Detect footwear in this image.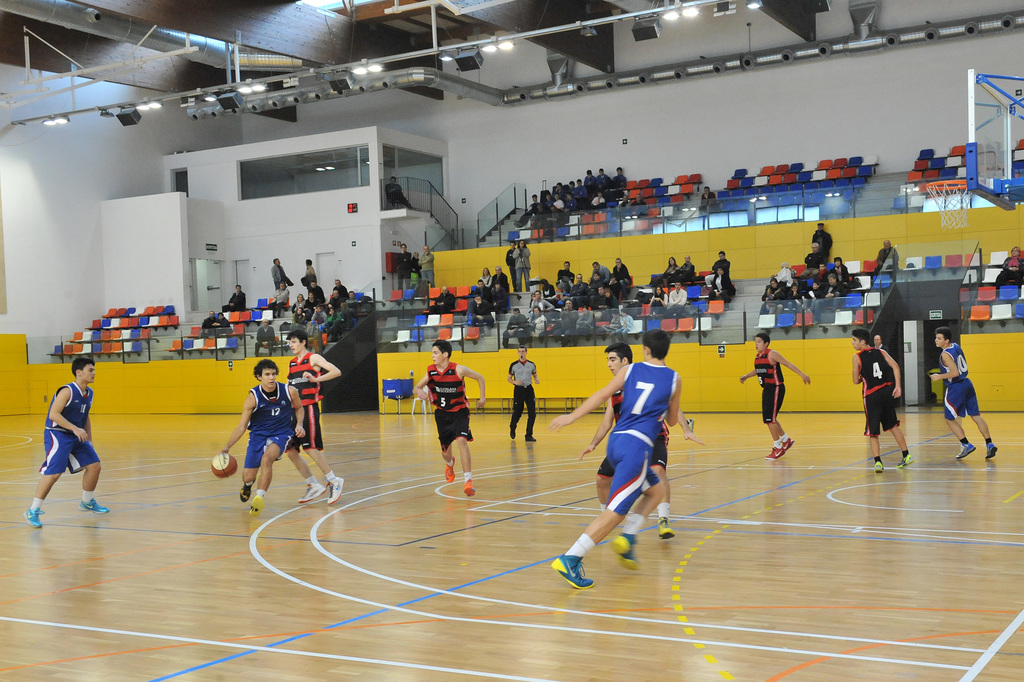
Detection: [left=873, top=462, right=889, bottom=472].
